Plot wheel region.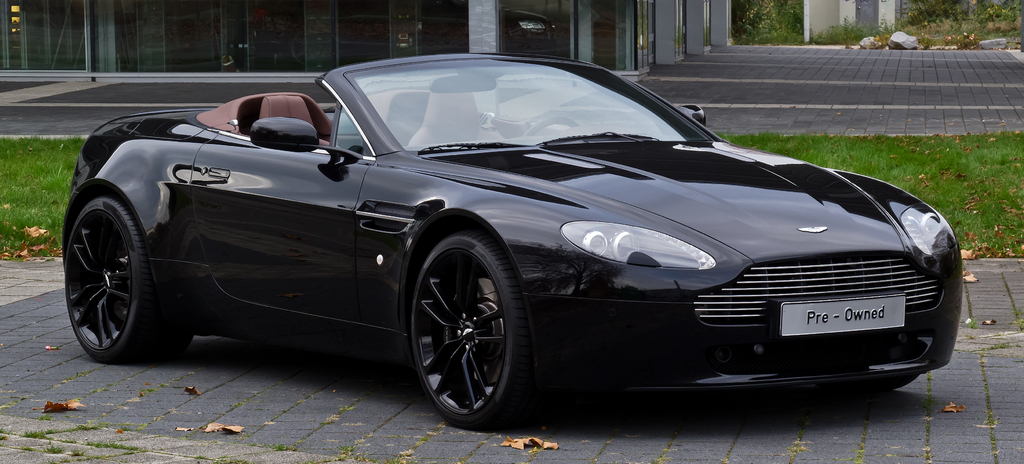
Plotted at (58,193,195,365).
